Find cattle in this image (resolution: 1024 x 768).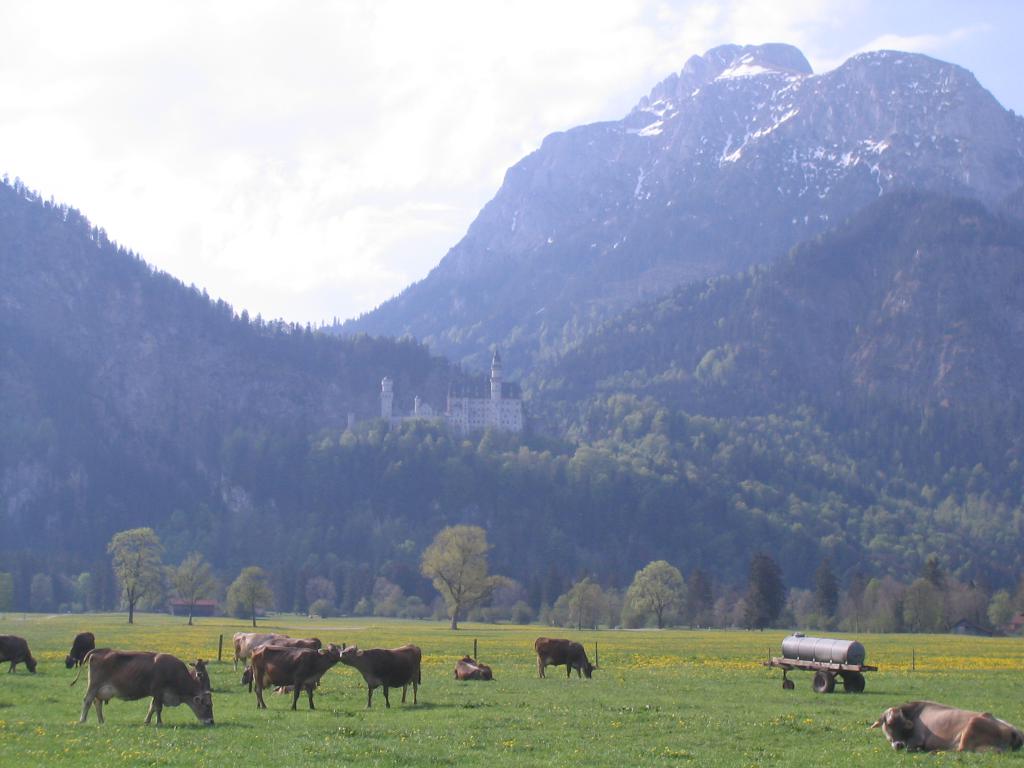
l=63, t=631, r=97, b=664.
